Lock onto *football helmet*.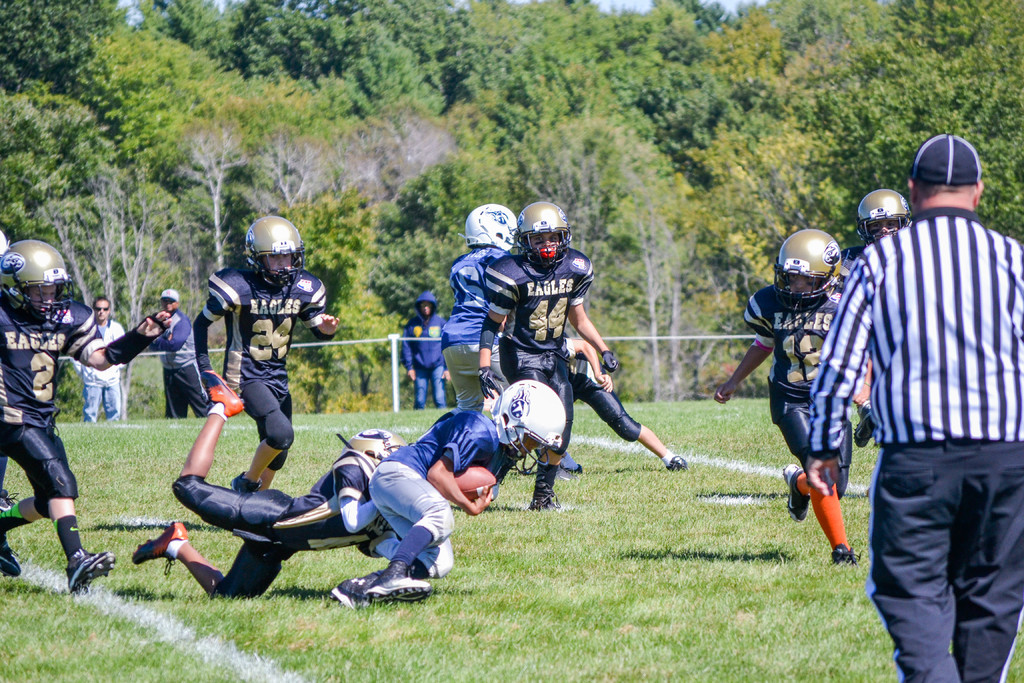
Locked: [0,233,84,336].
